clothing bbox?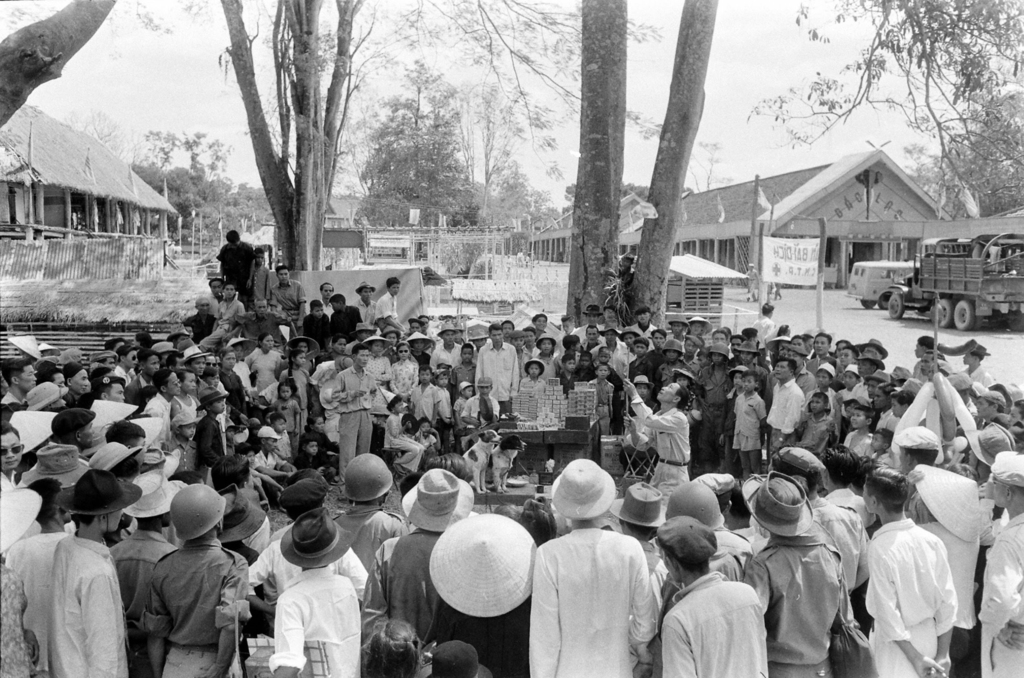
x1=522 y1=503 x2=664 y2=671
